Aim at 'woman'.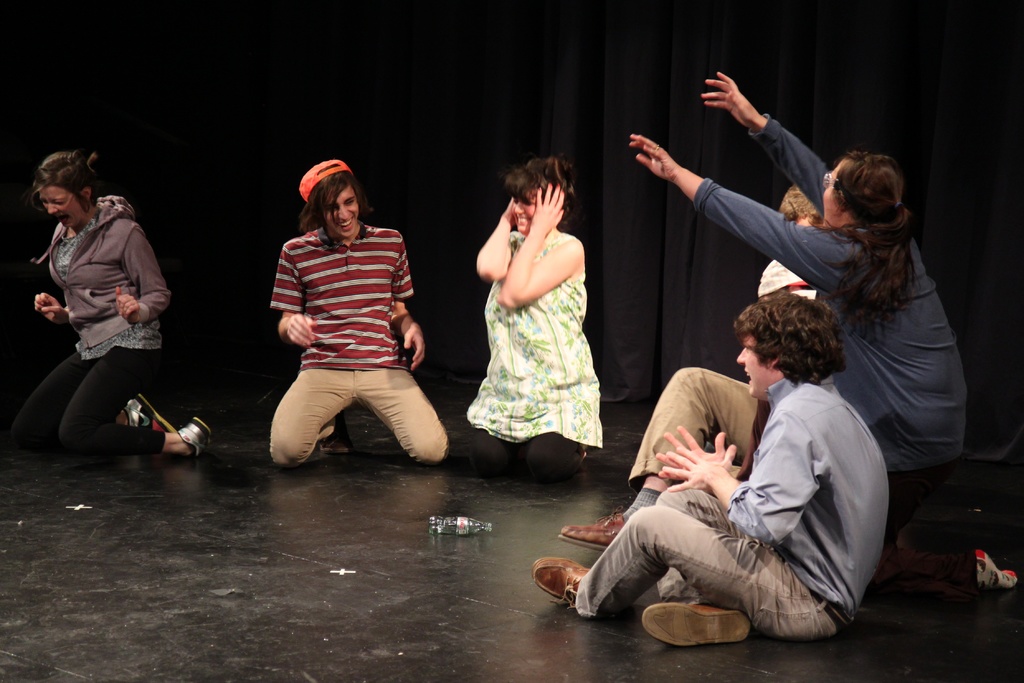
Aimed at [6,153,220,457].
